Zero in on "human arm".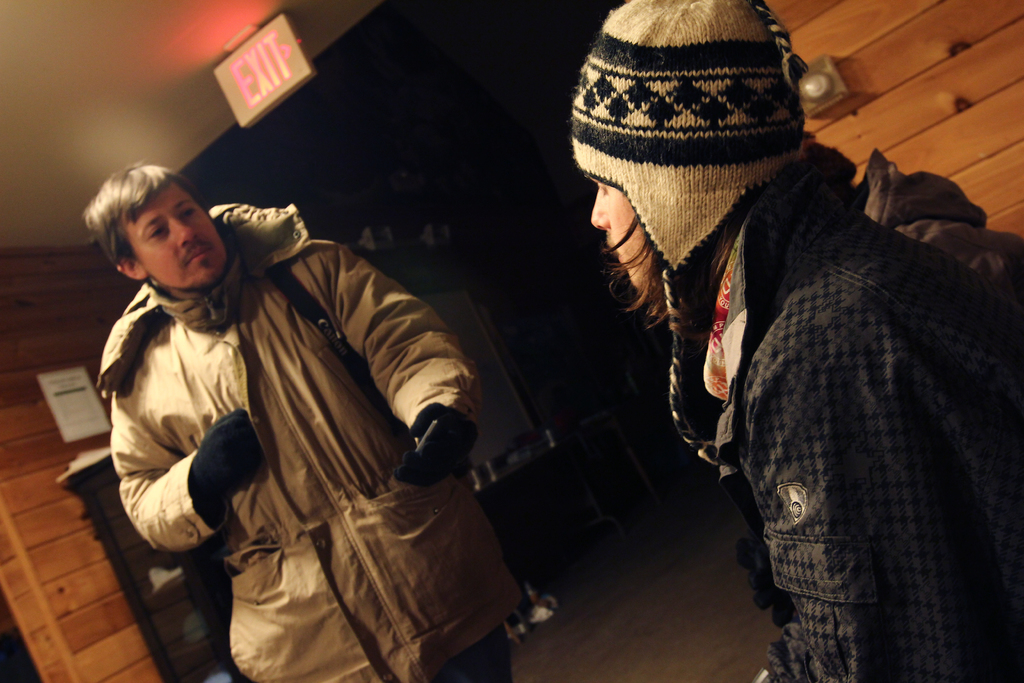
Zeroed in: detection(118, 361, 243, 574).
